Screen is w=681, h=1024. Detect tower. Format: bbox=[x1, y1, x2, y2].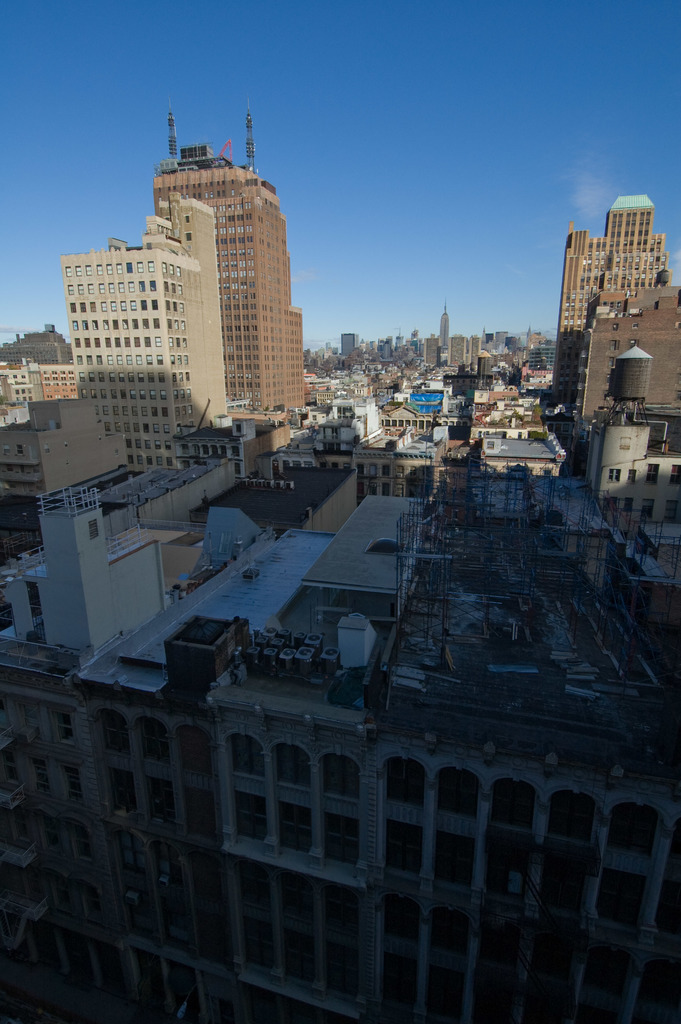
bbox=[465, 335, 479, 369].
